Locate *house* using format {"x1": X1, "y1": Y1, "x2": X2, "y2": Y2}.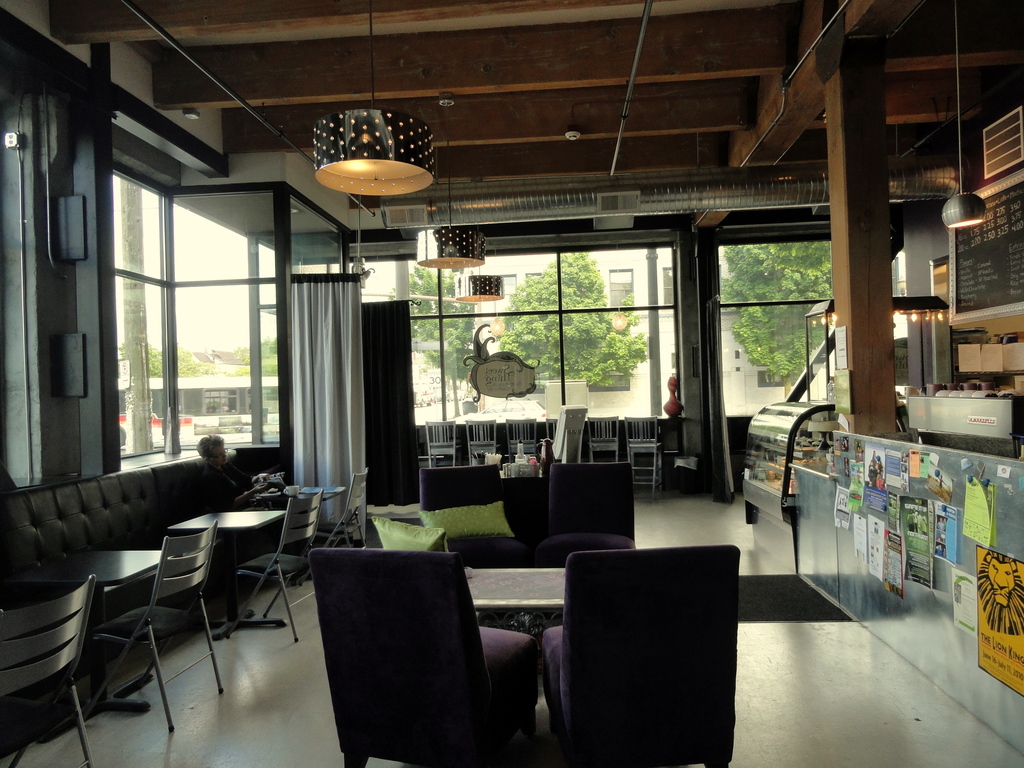
{"x1": 543, "y1": 253, "x2": 797, "y2": 422}.
